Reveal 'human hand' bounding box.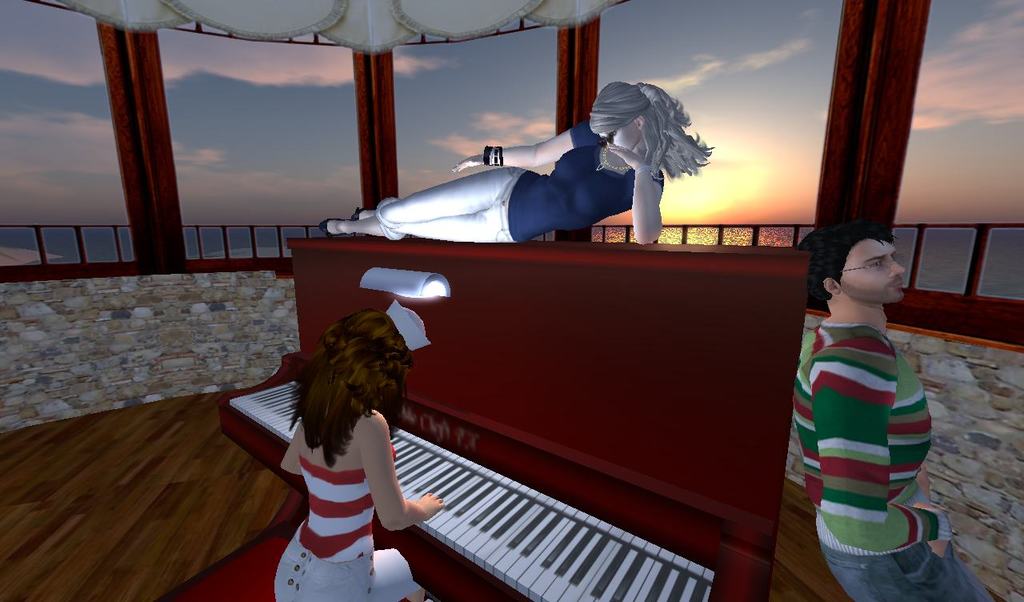
Revealed: {"left": 914, "top": 502, "right": 948, "bottom": 559}.
